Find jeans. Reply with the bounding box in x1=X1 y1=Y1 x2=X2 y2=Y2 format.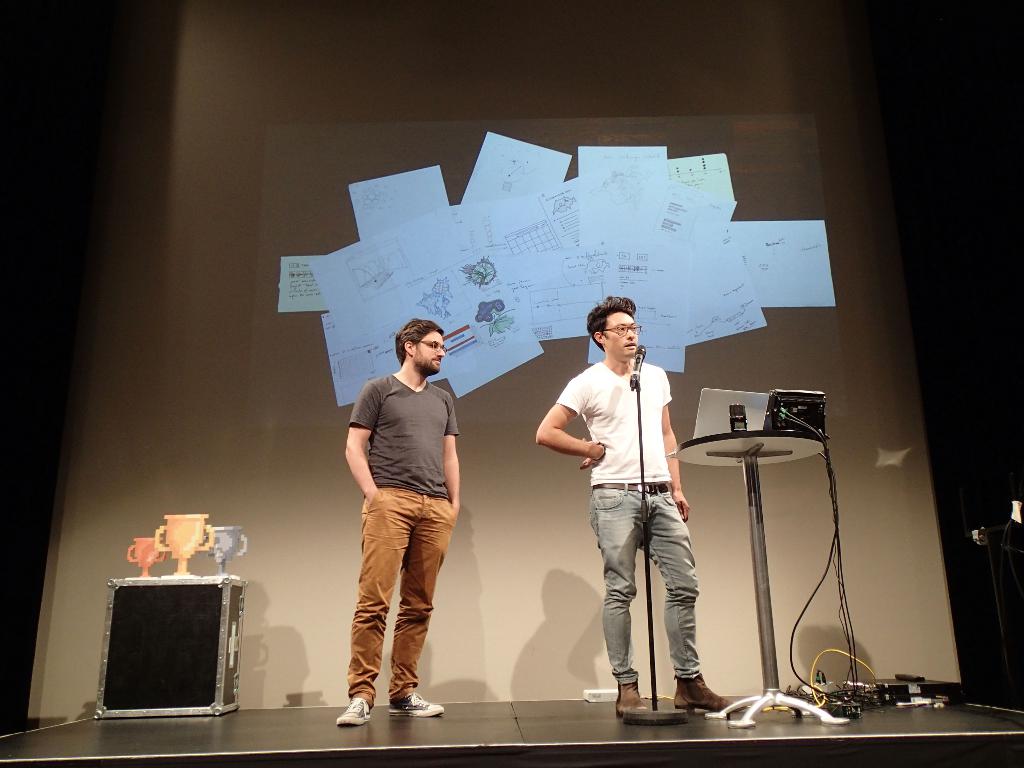
x1=583 y1=488 x2=695 y2=714.
